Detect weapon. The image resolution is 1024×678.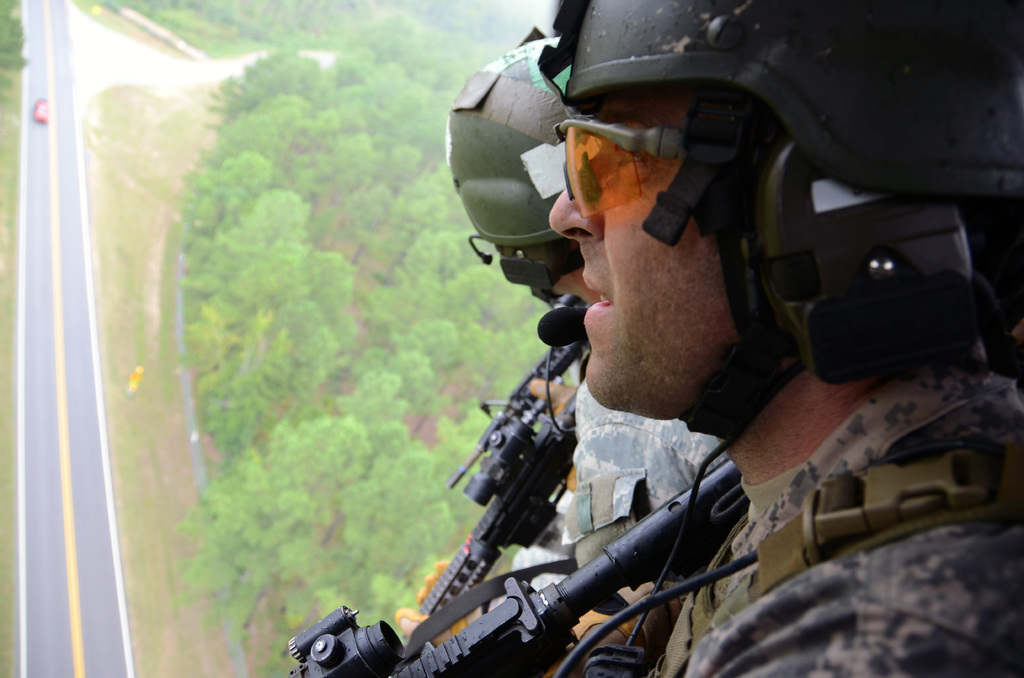
<bbox>410, 284, 593, 640</bbox>.
